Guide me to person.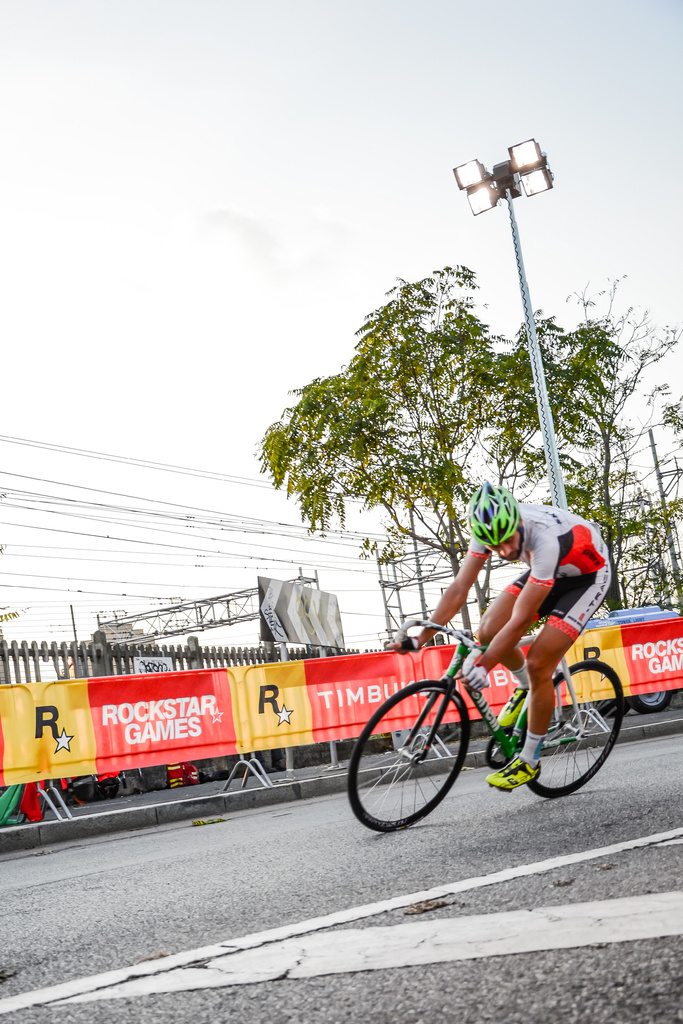
Guidance: box=[388, 482, 612, 794].
